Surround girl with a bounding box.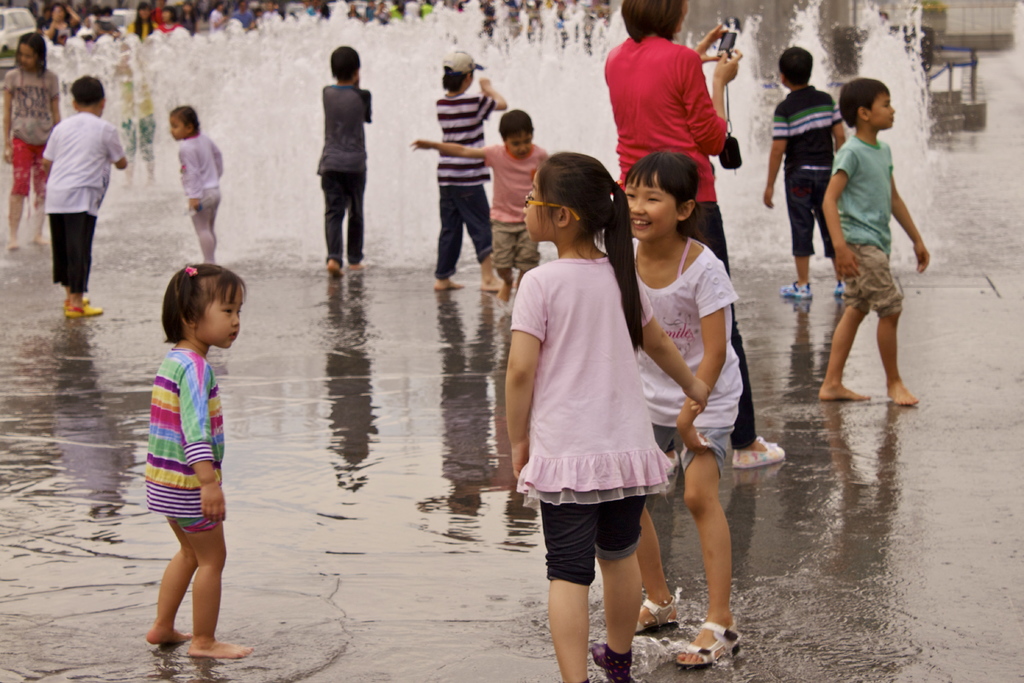
bbox=(0, 26, 65, 255).
